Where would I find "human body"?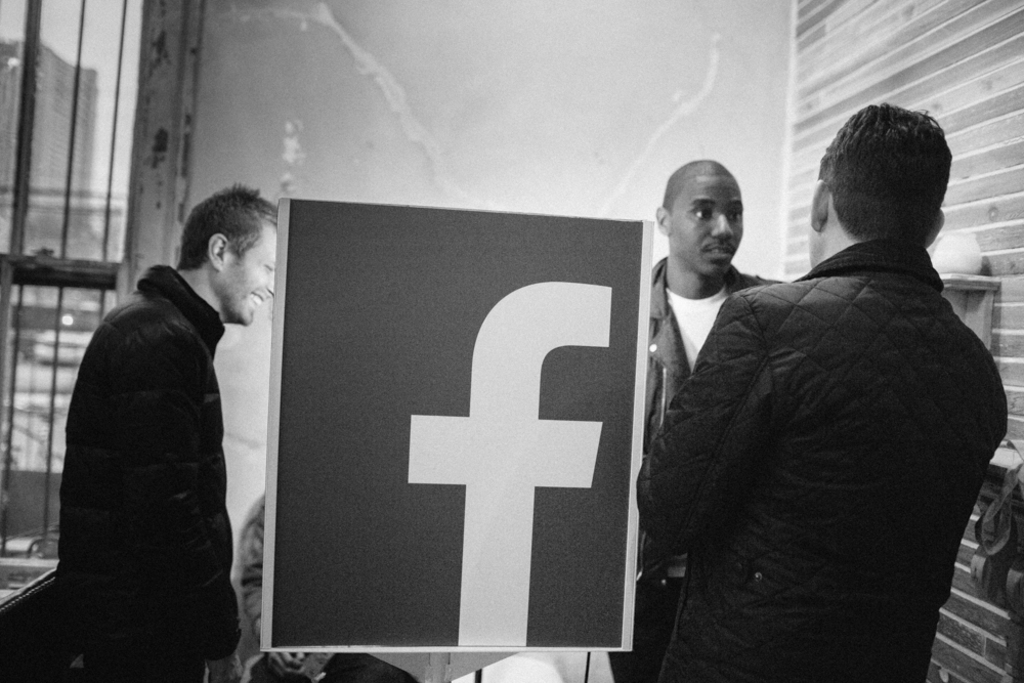
At 39:209:268:682.
